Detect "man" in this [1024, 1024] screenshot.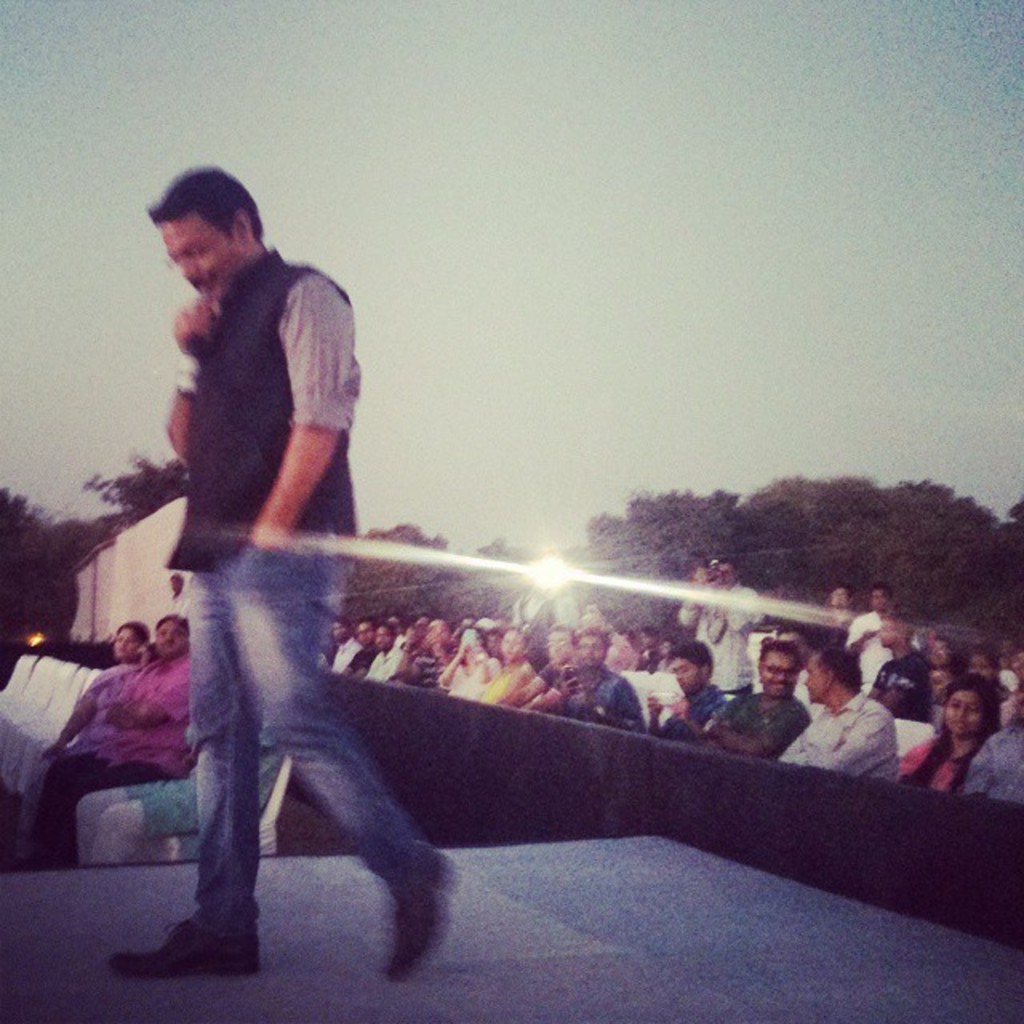
Detection: {"left": 965, "top": 686, "right": 1022, "bottom": 816}.
